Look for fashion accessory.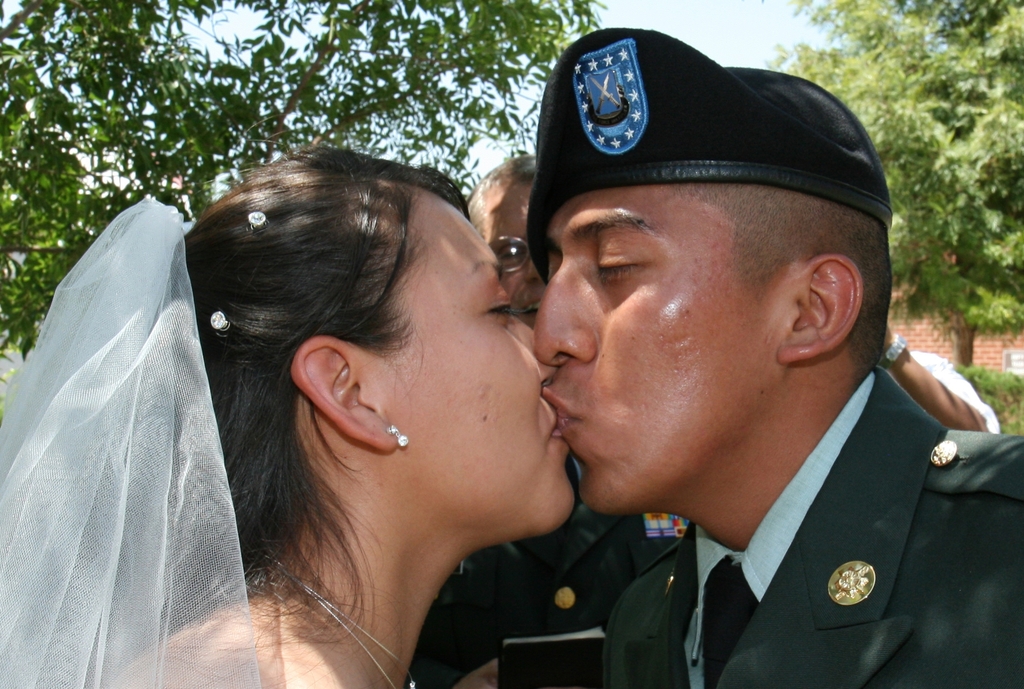
Found: 263/556/420/688.
